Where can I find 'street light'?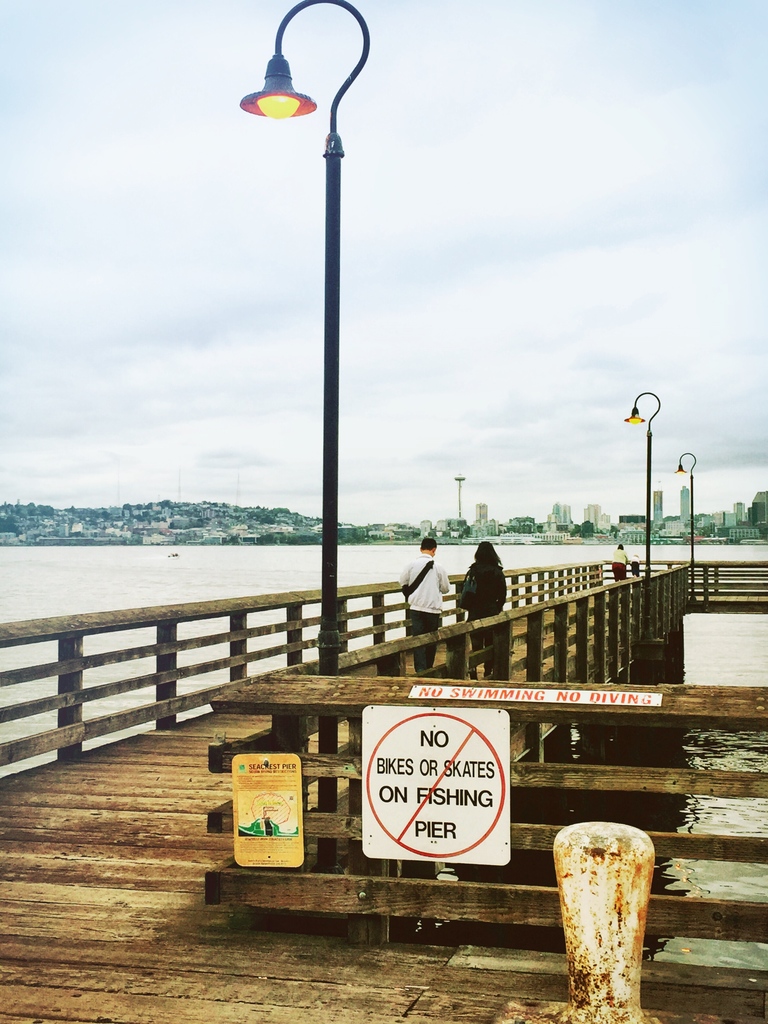
You can find it at (243, 0, 373, 882).
